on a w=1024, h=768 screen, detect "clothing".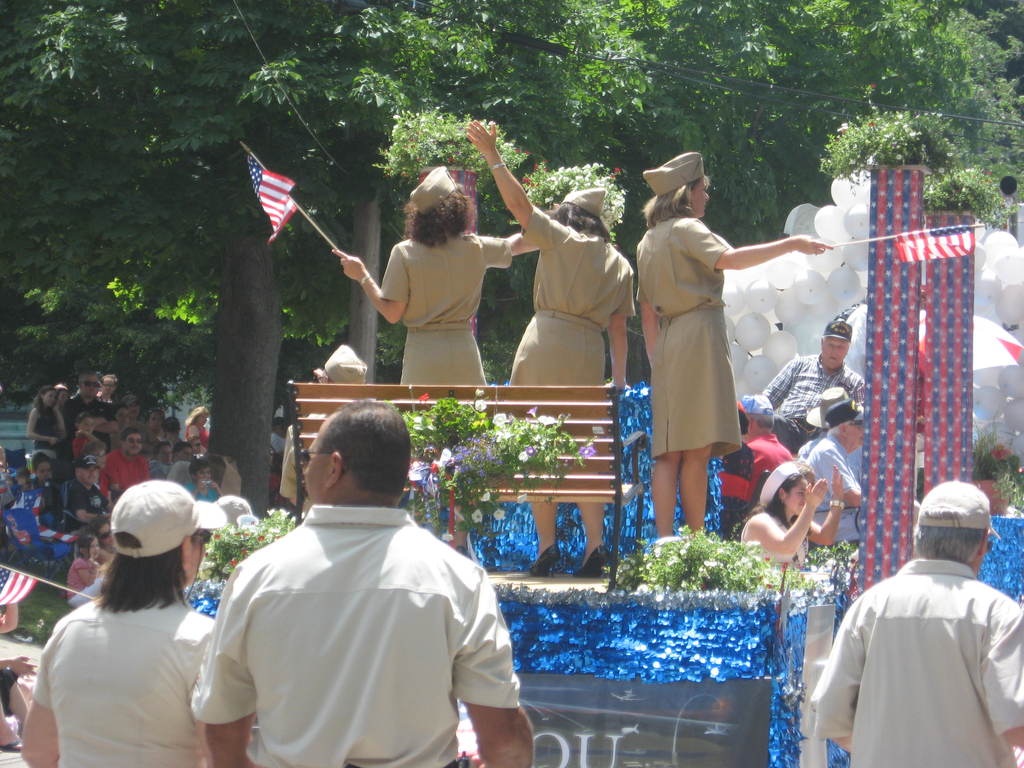
{"x1": 793, "y1": 433, "x2": 860, "y2": 485}.
